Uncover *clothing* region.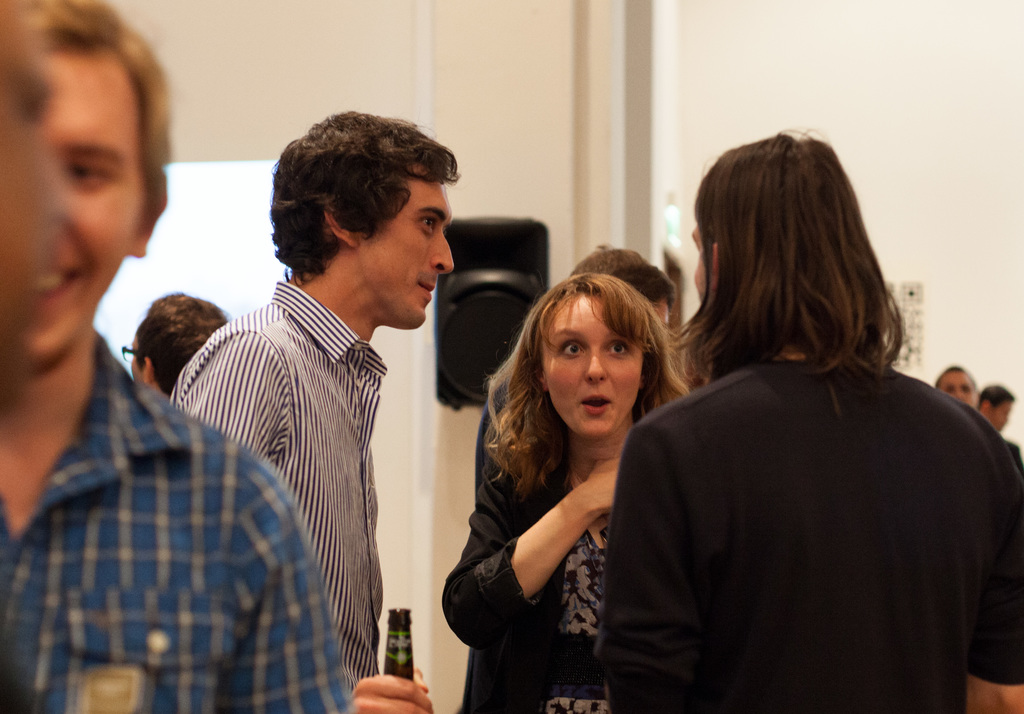
Uncovered: (x1=591, y1=298, x2=1007, y2=713).
